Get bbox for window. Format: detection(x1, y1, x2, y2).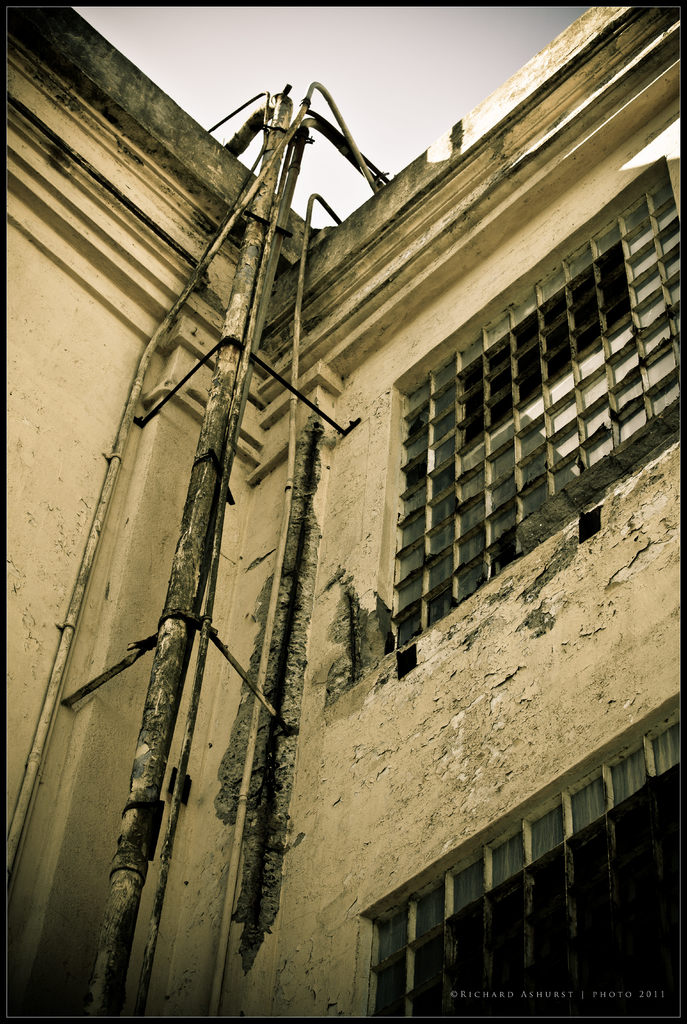
detection(396, 147, 686, 649).
